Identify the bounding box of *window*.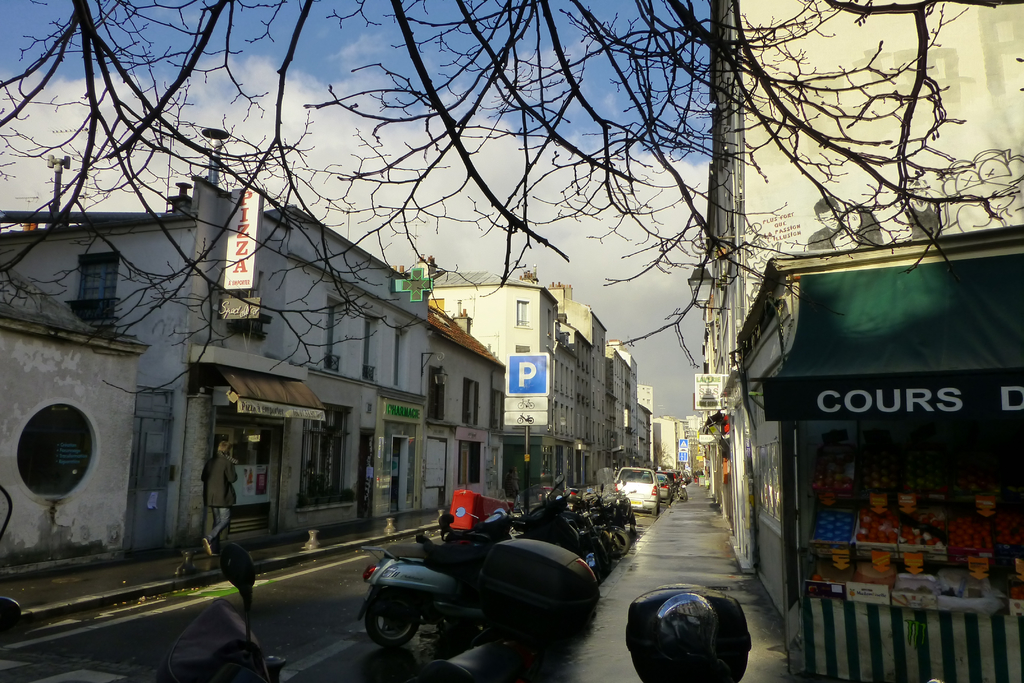
{"left": 515, "top": 298, "right": 529, "bottom": 327}.
